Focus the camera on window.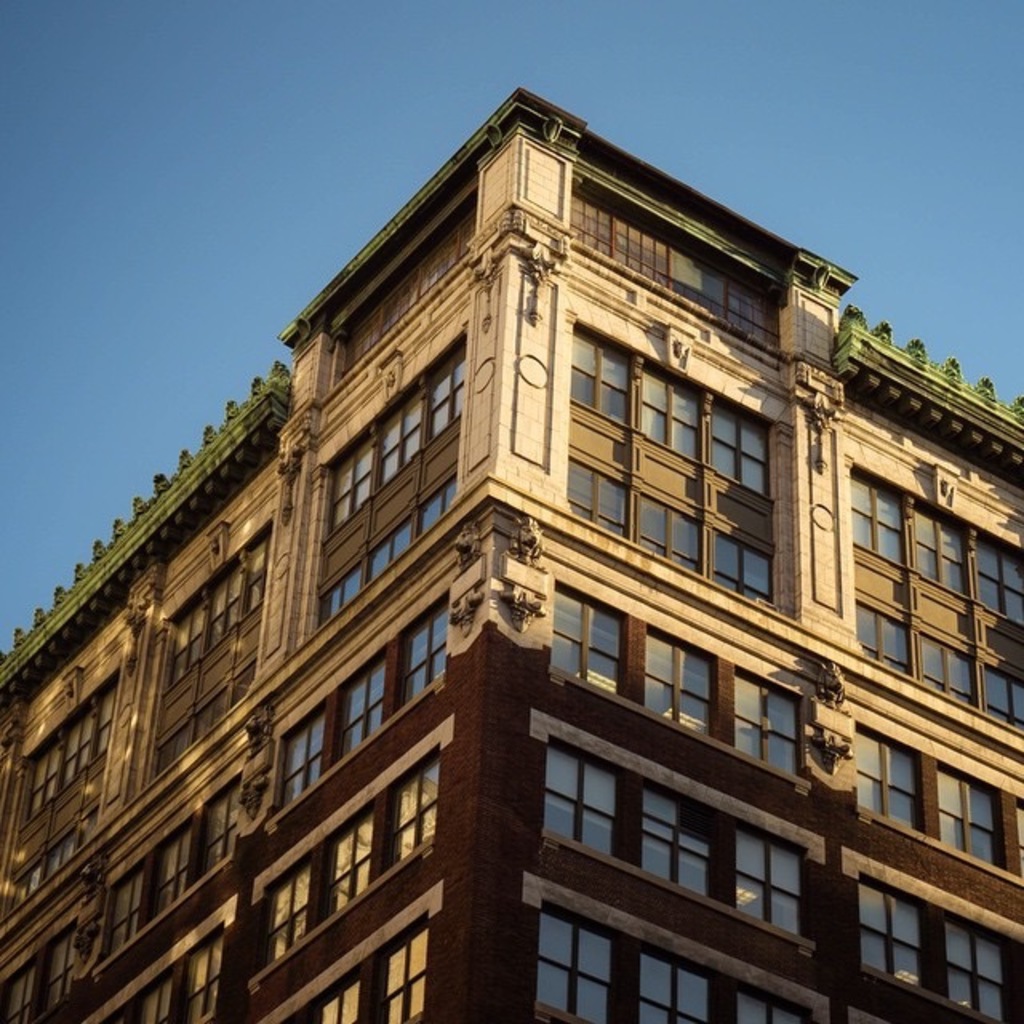
Focus region: <region>725, 978, 798, 1022</region>.
